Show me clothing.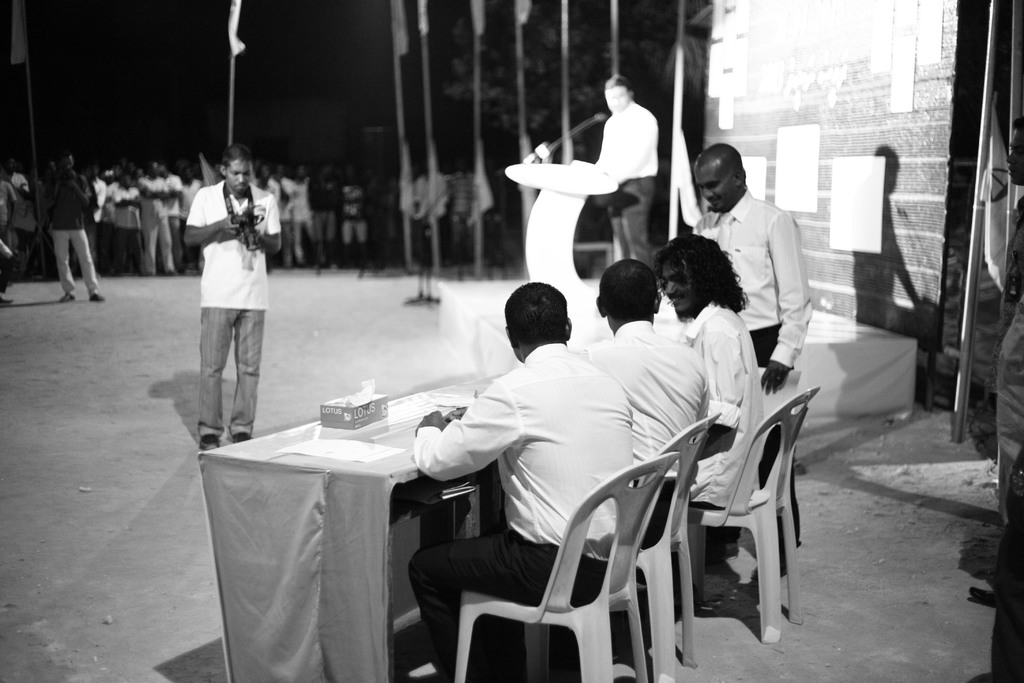
clothing is here: Rect(170, 176, 283, 443).
